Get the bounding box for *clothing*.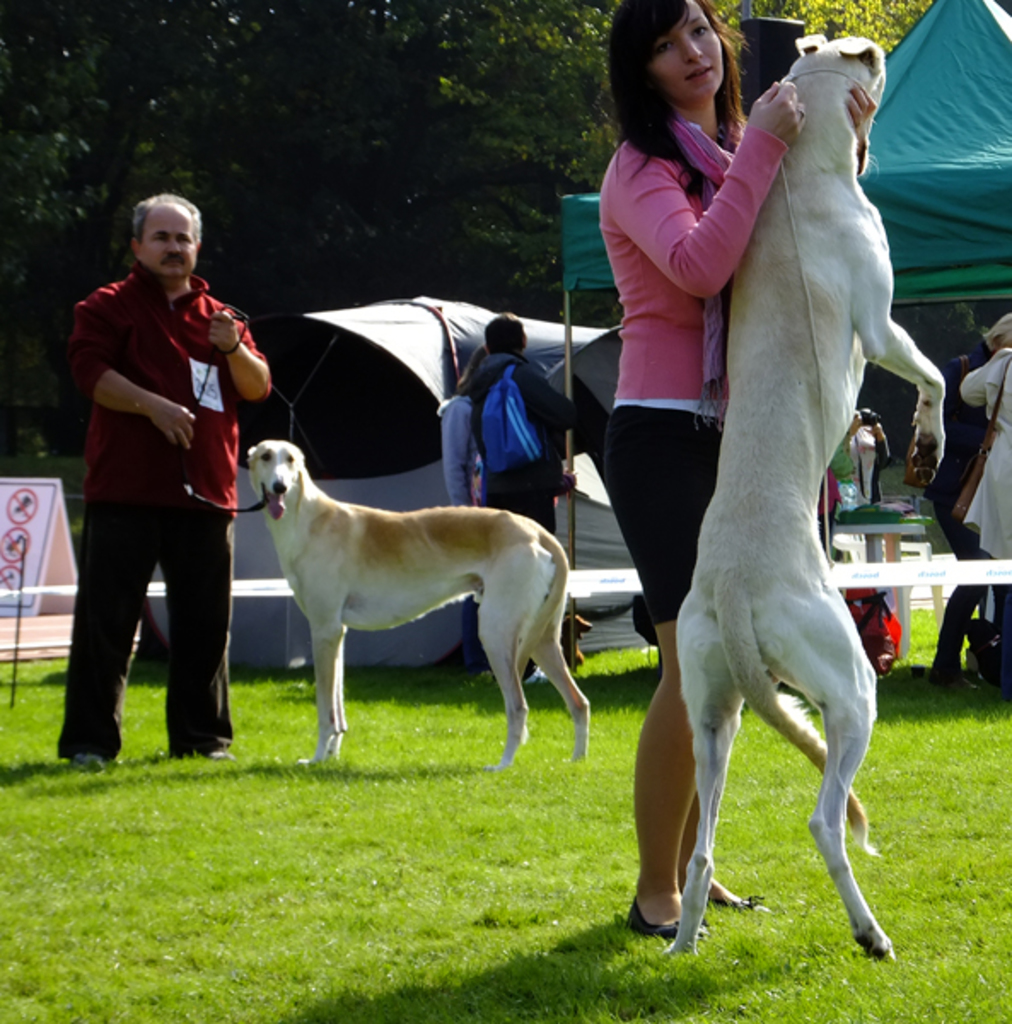
detection(952, 343, 1010, 584).
